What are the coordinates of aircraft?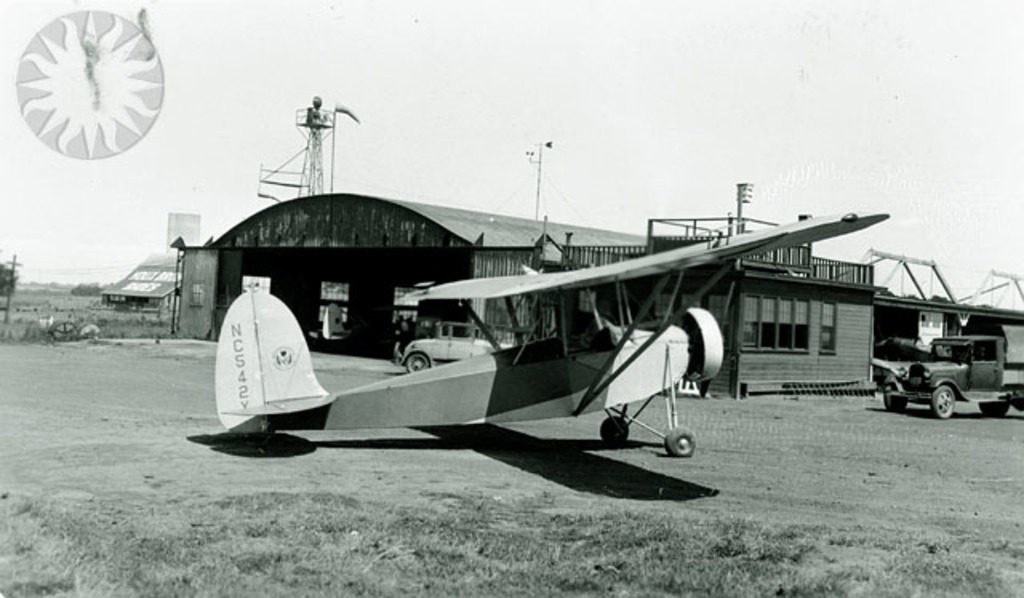
227/217/830/468.
